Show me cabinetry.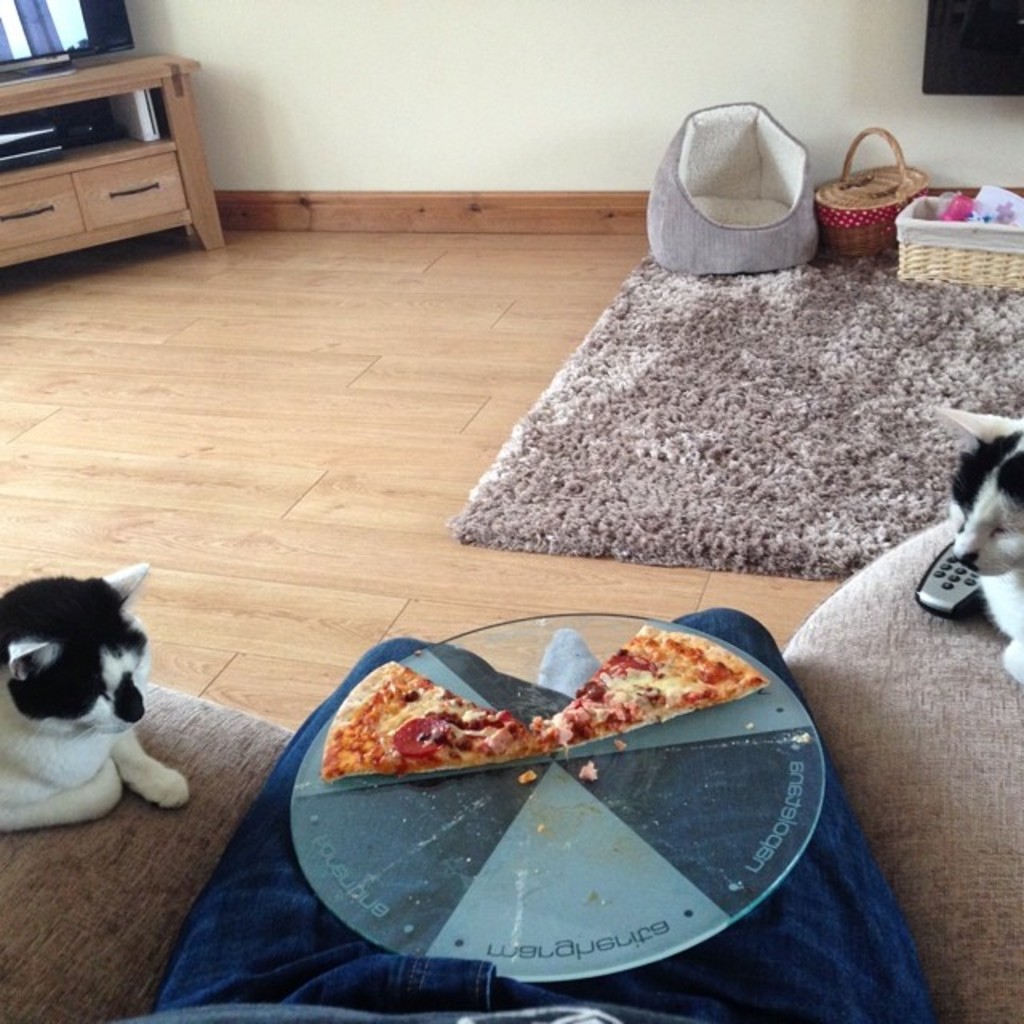
cabinetry is here: locate(69, 147, 192, 235).
